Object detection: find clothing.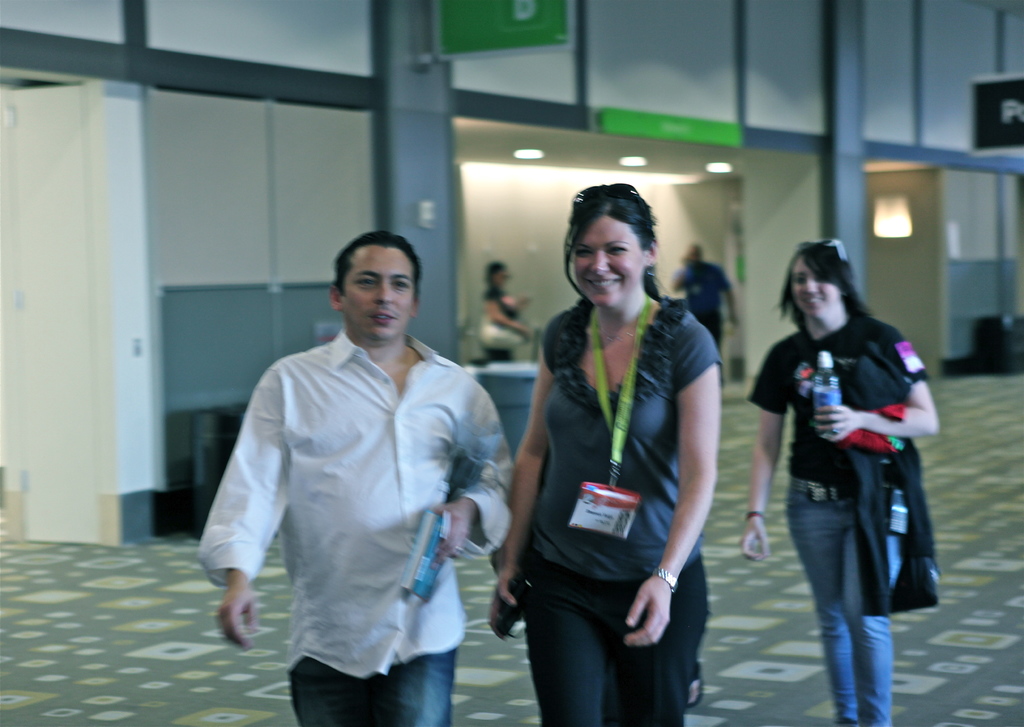
rect(503, 295, 709, 726).
